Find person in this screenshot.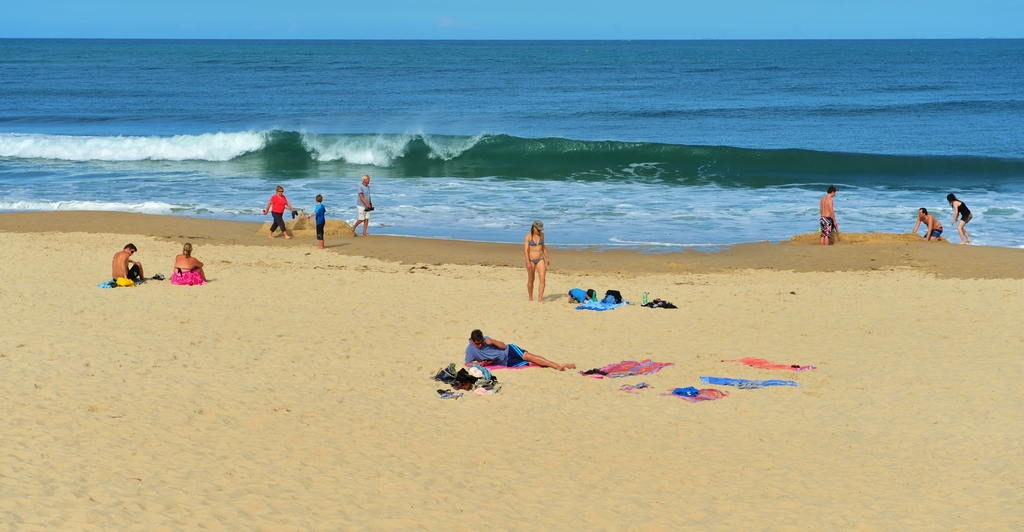
The bounding box for person is (left=310, top=195, right=325, bottom=245).
